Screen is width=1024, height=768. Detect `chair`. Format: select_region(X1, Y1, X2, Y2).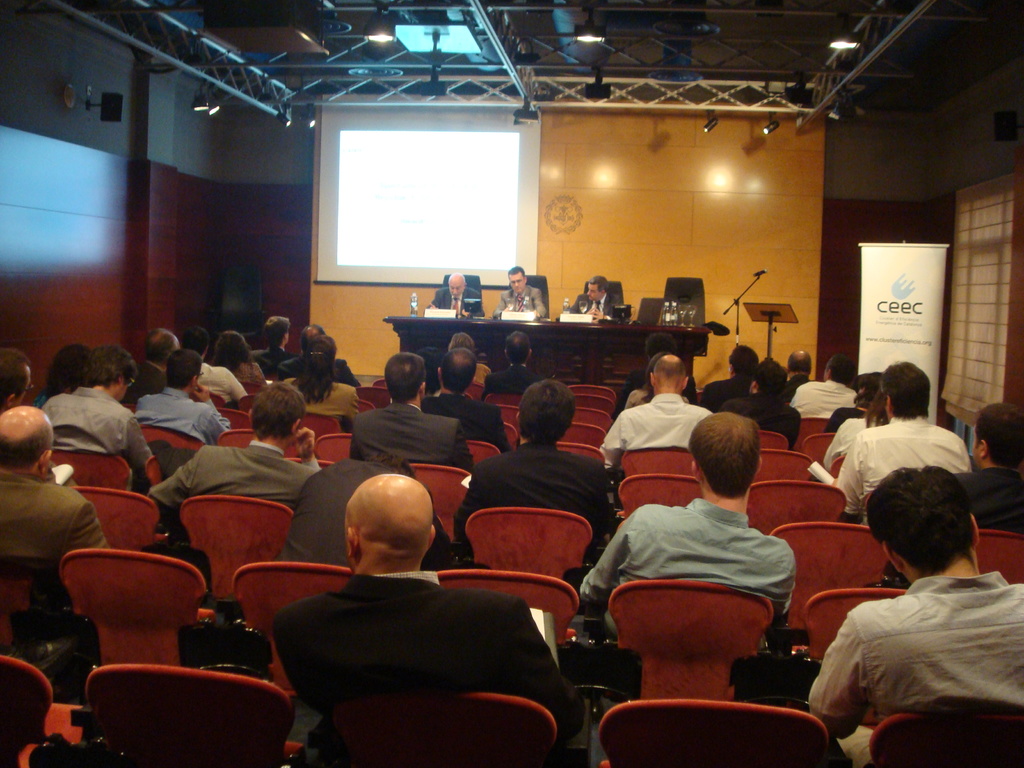
select_region(174, 497, 297, 625).
